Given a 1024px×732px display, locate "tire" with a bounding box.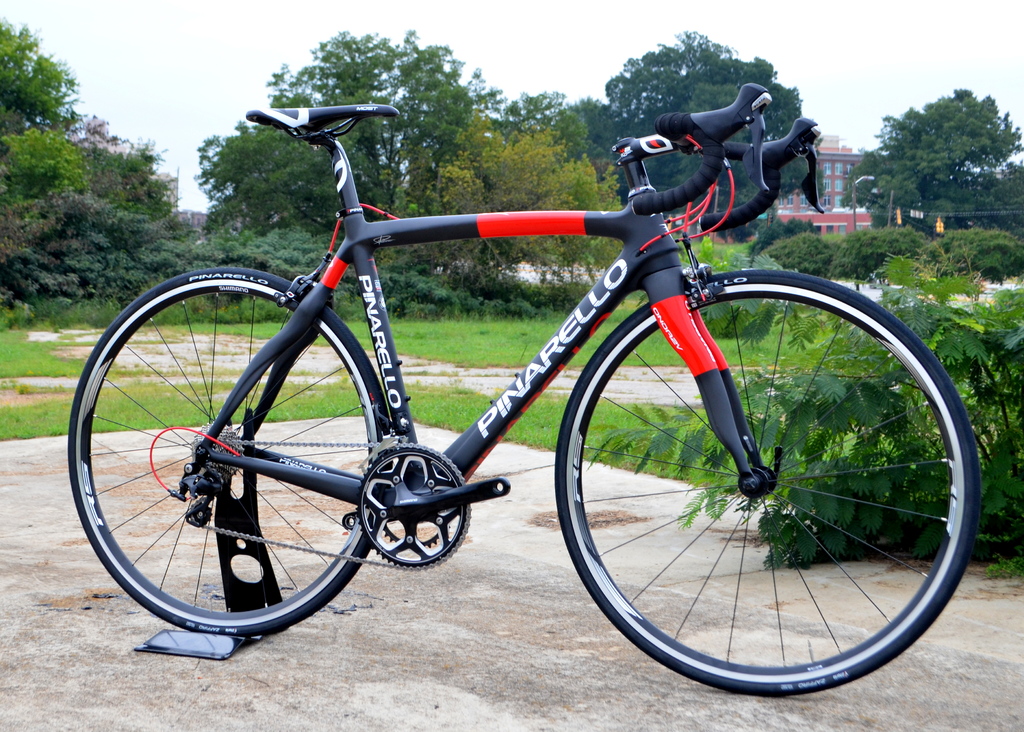
Located: select_region(552, 264, 979, 705).
